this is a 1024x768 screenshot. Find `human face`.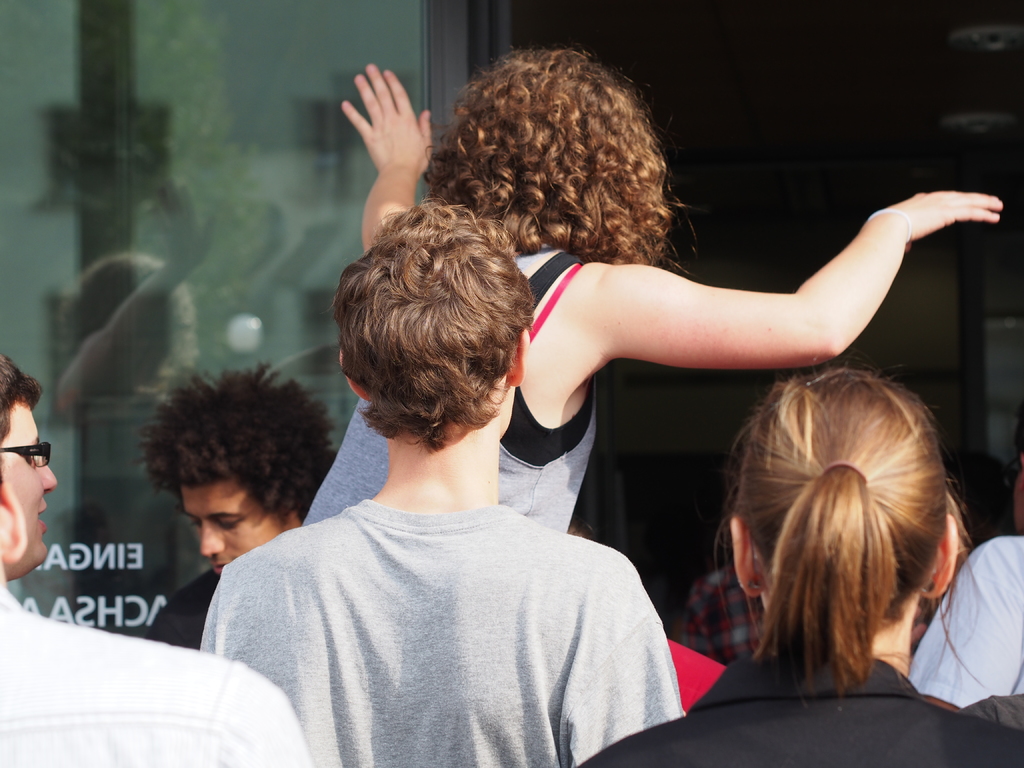
Bounding box: rect(0, 397, 58, 569).
